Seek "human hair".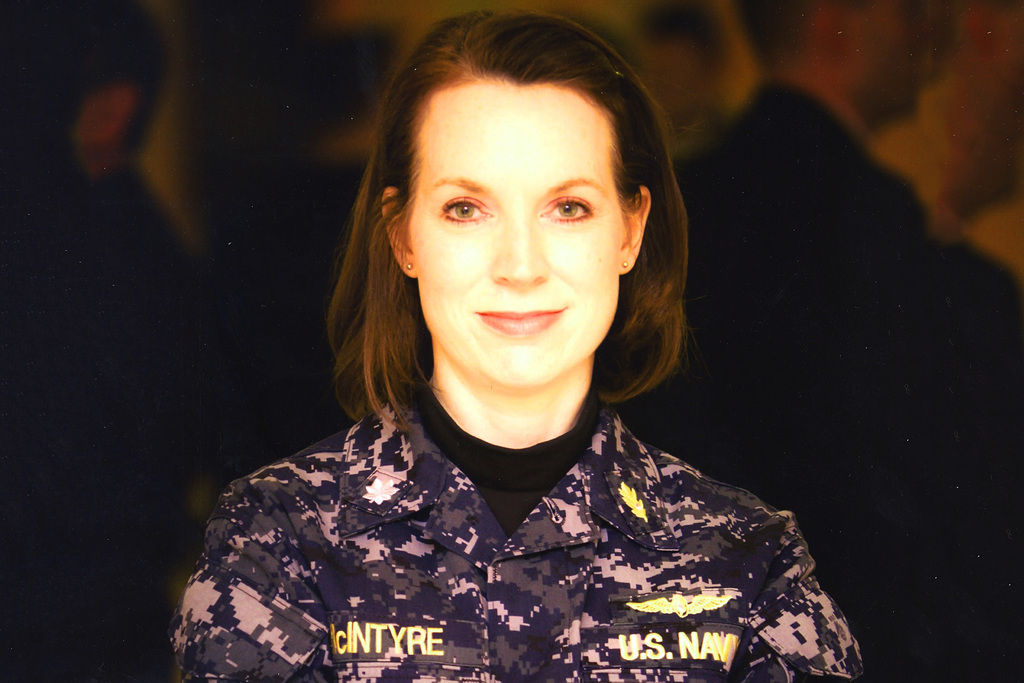
<box>355,13,686,448</box>.
